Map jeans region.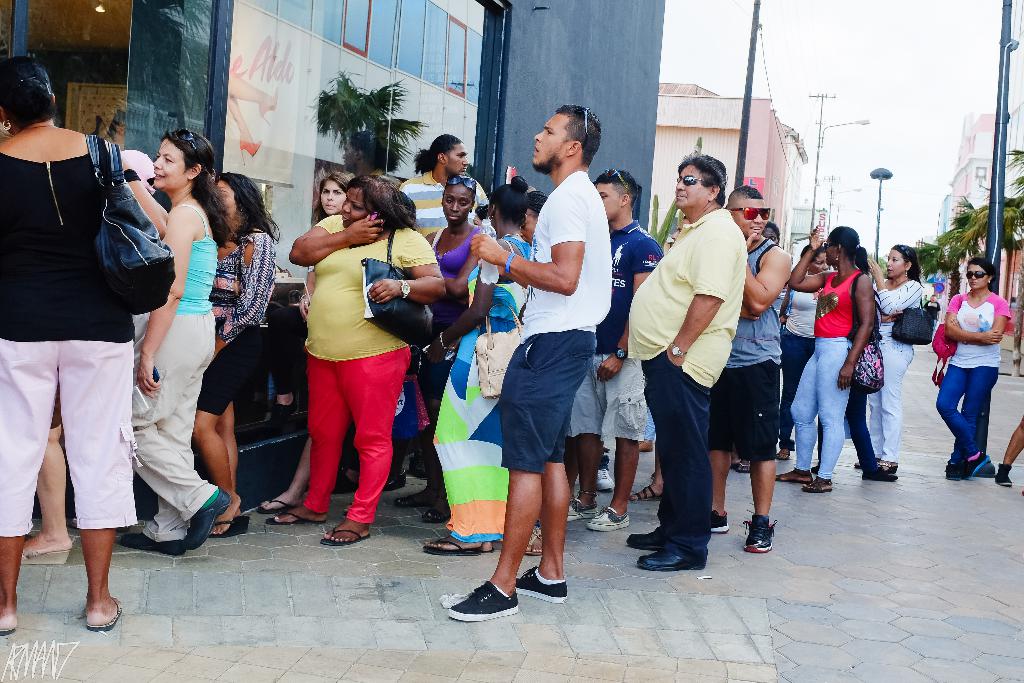
Mapped to select_region(945, 366, 1004, 475).
